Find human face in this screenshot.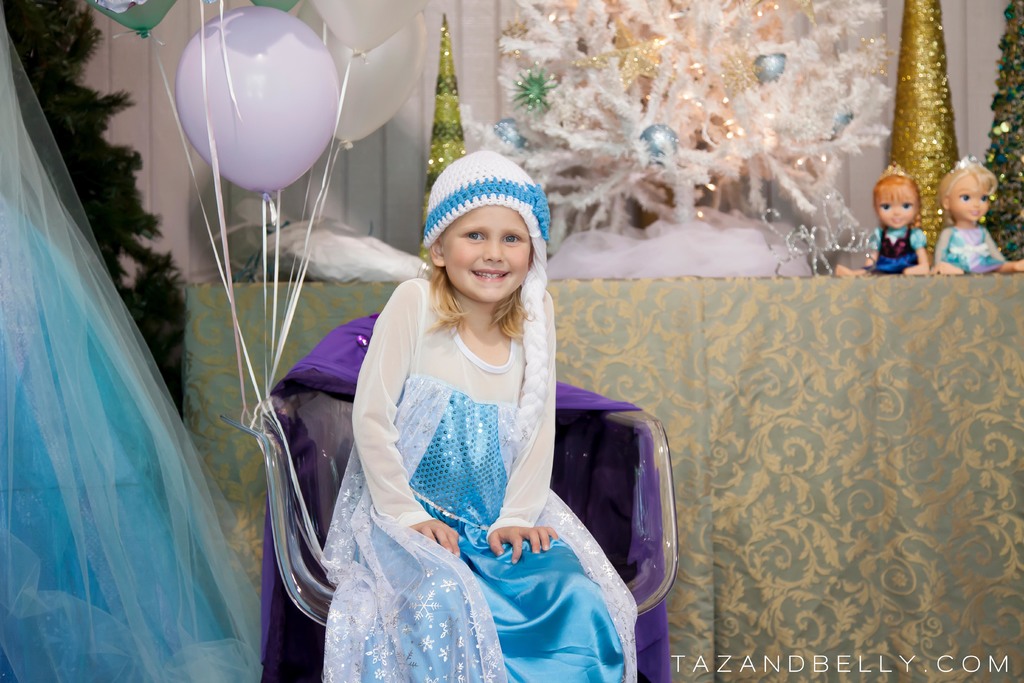
The bounding box for human face is 871, 189, 922, 229.
